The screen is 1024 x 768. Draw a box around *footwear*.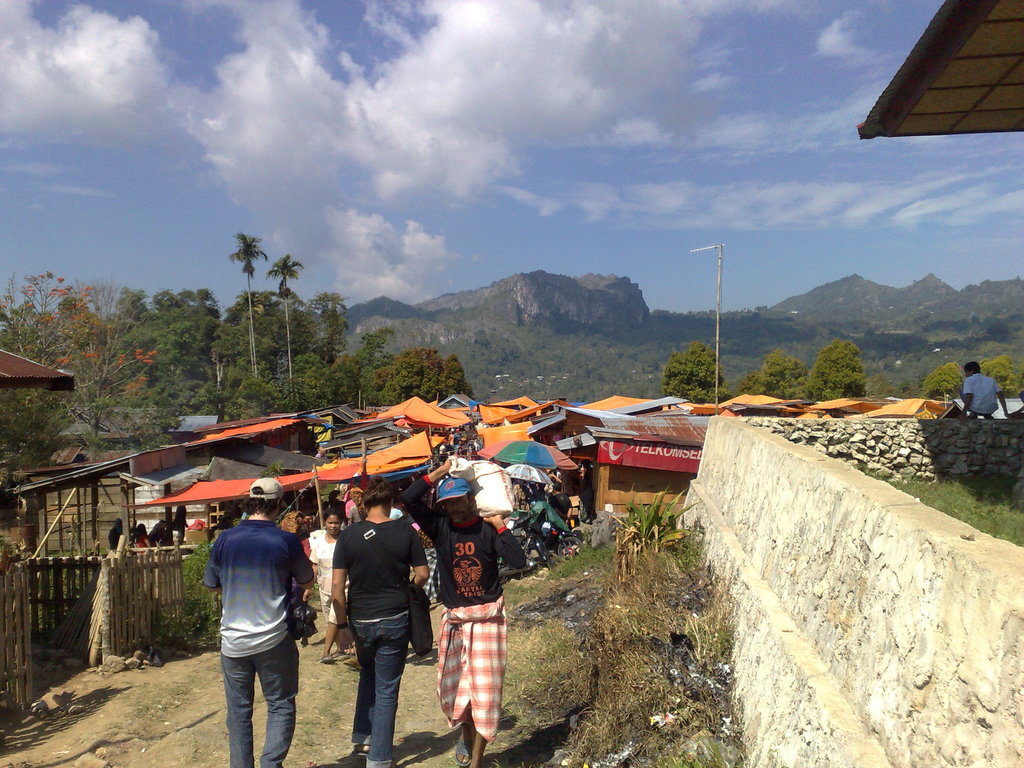
box(352, 745, 367, 758).
